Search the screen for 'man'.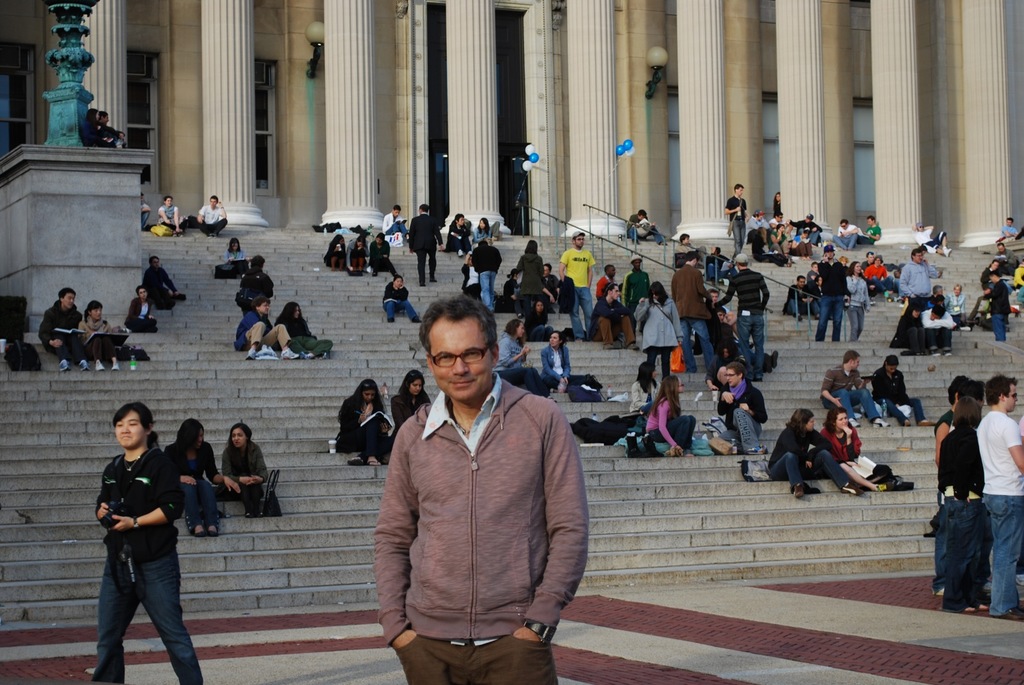
Found at crop(872, 354, 931, 429).
